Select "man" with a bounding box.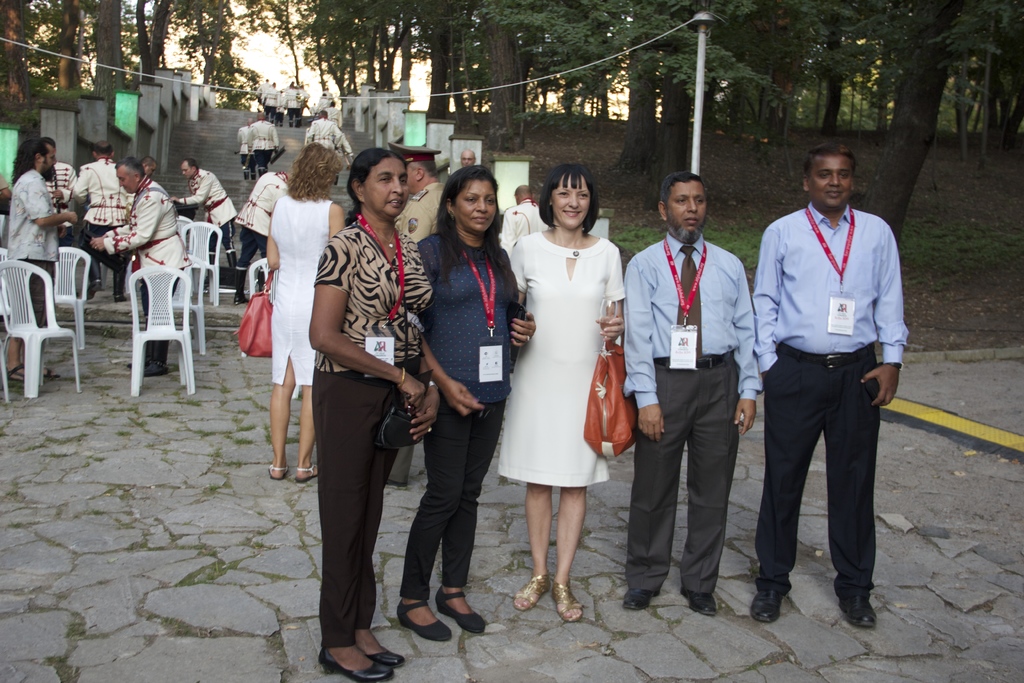
(left=255, top=79, right=269, bottom=114).
